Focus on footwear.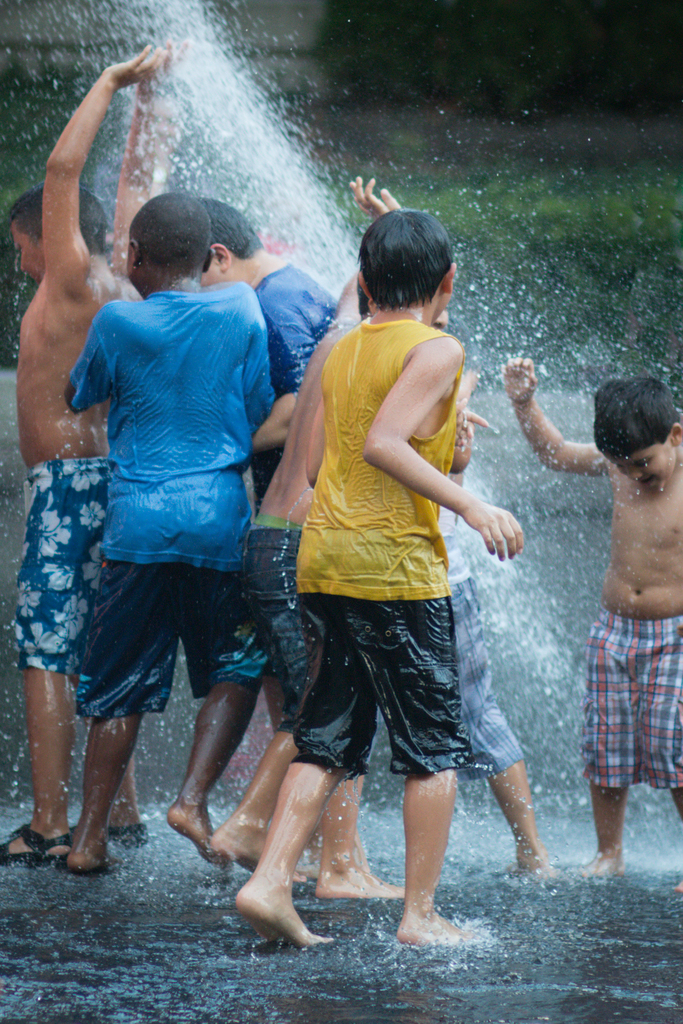
Focused at [0, 826, 74, 869].
